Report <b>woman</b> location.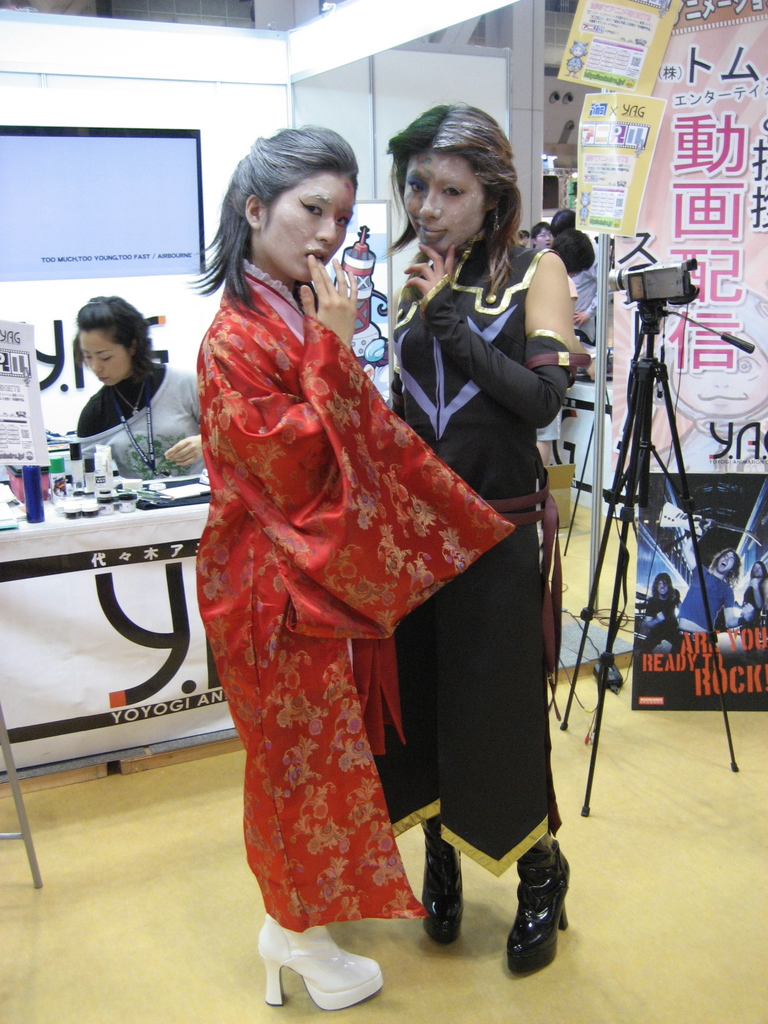
Report: {"x1": 72, "y1": 294, "x2": 207, "y2": 478}.
